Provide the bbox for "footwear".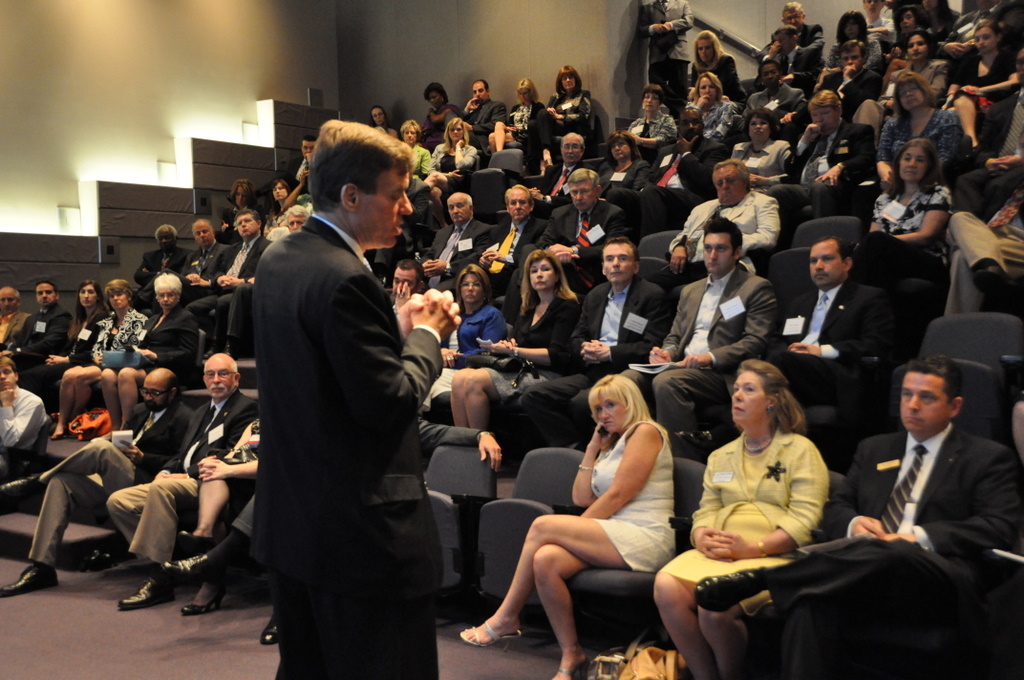
<bbox>968, 267, 1012, 297</bbox>.
